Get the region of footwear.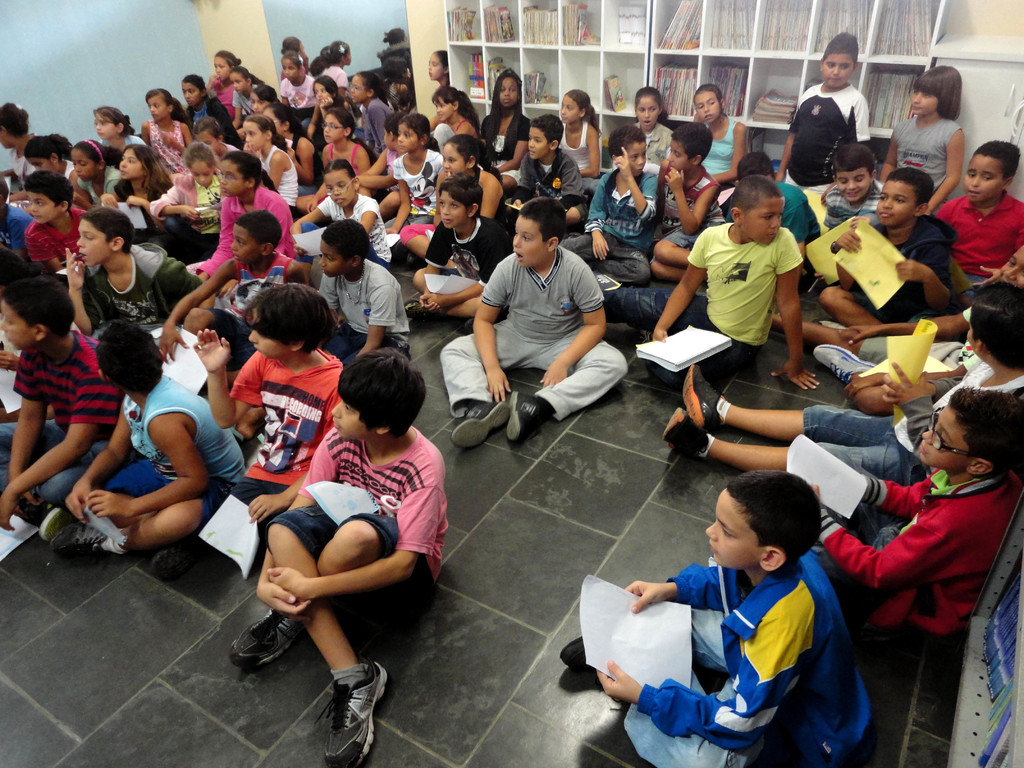
pyautogui.locateOnScreen(447, 399, 513, 442).
